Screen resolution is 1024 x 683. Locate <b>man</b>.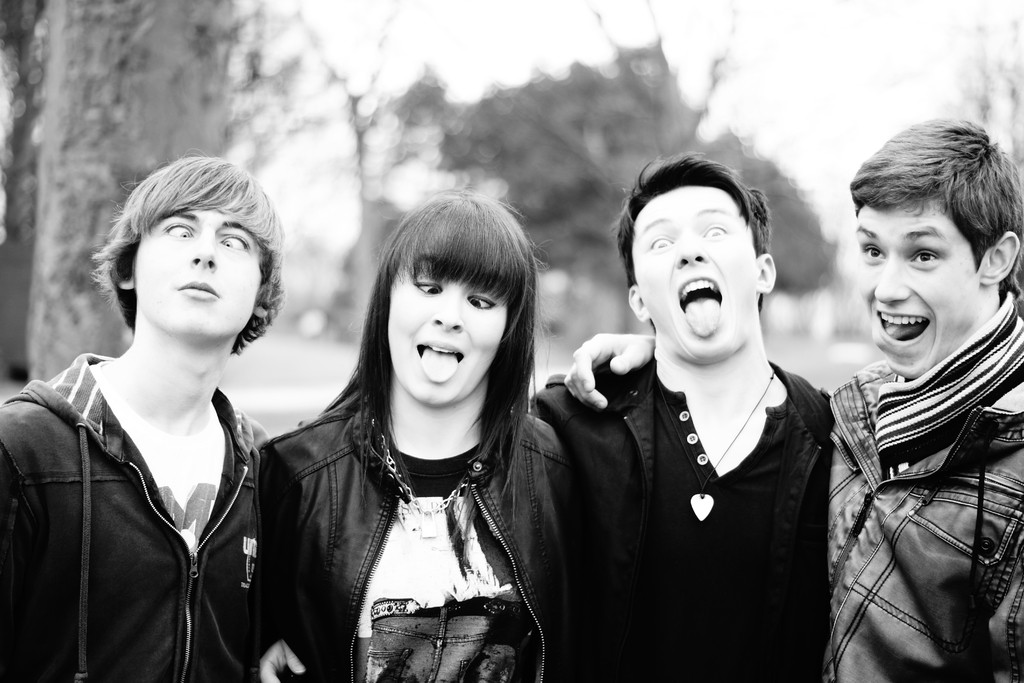
box(0, 152, 275, 682).
